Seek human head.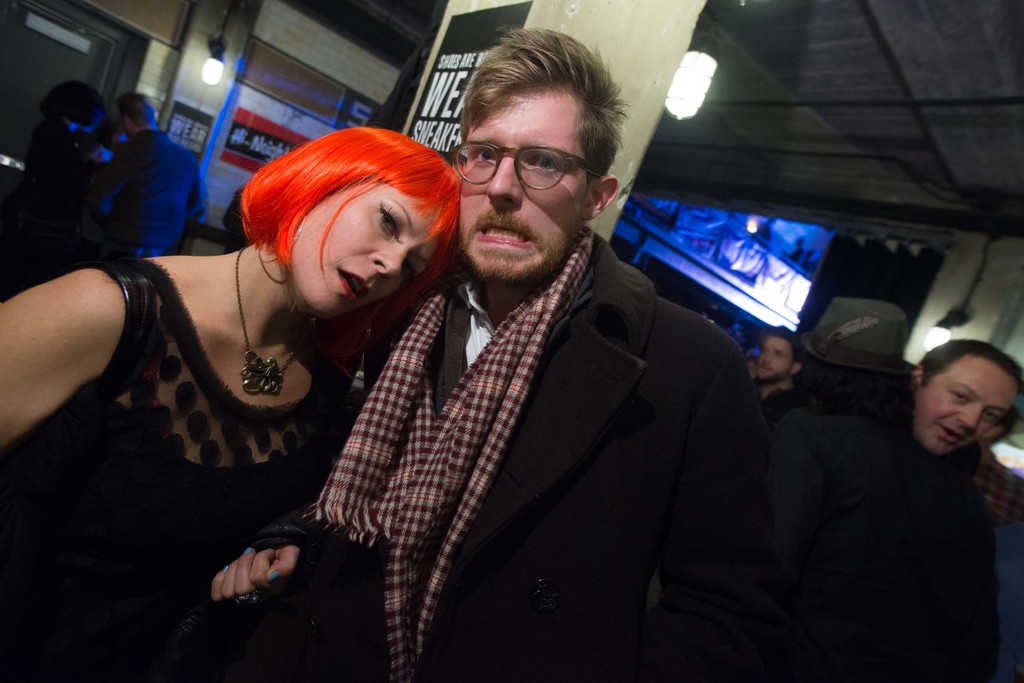
<bbox>455, 29, 619, 283</bbox>.
